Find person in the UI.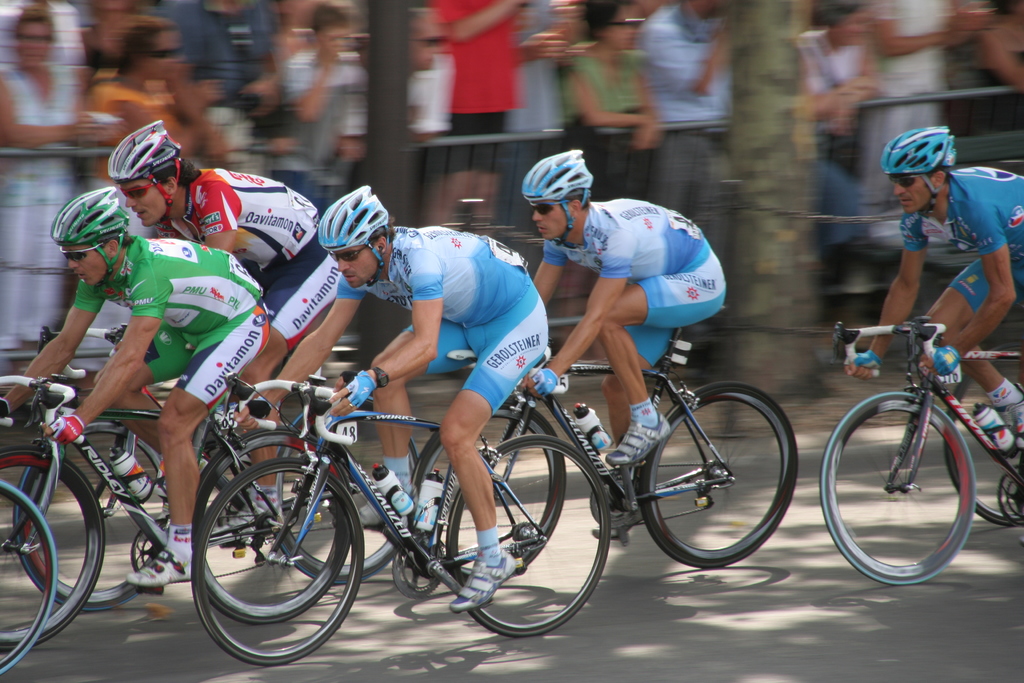
UI element at 520,147,727,470.
